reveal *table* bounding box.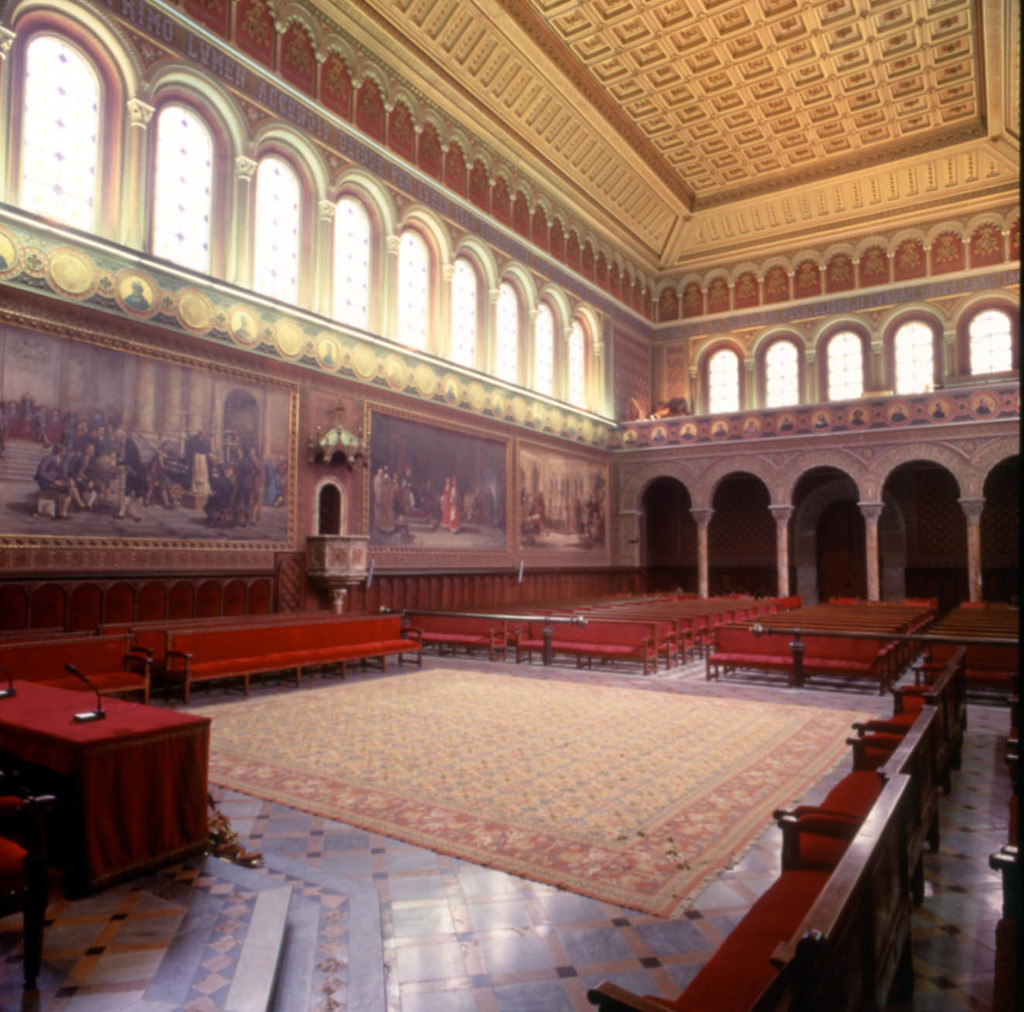
Revealed: <box>1,675,213,892</box>.
